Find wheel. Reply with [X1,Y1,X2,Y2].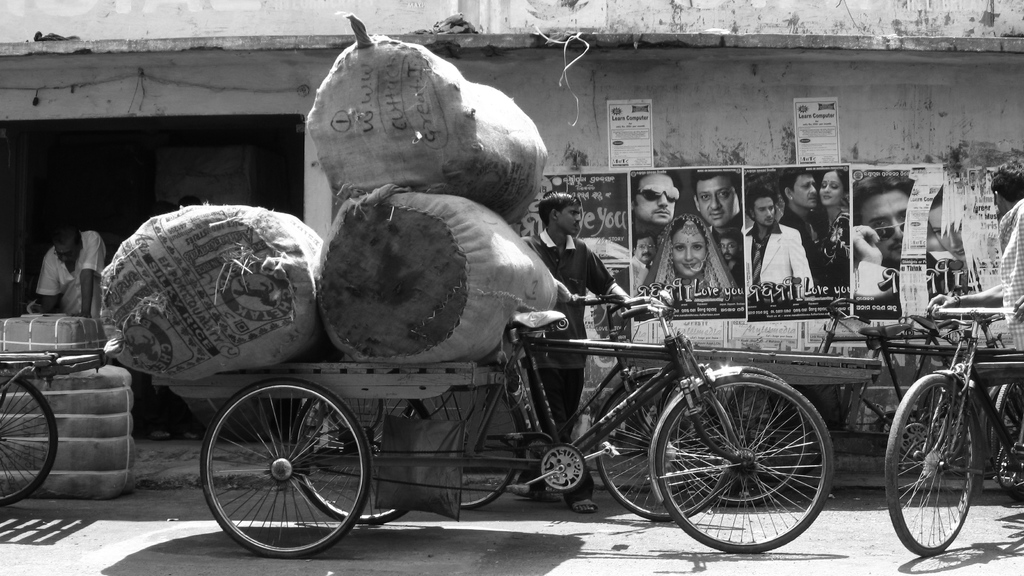
[880,376,976,550].
